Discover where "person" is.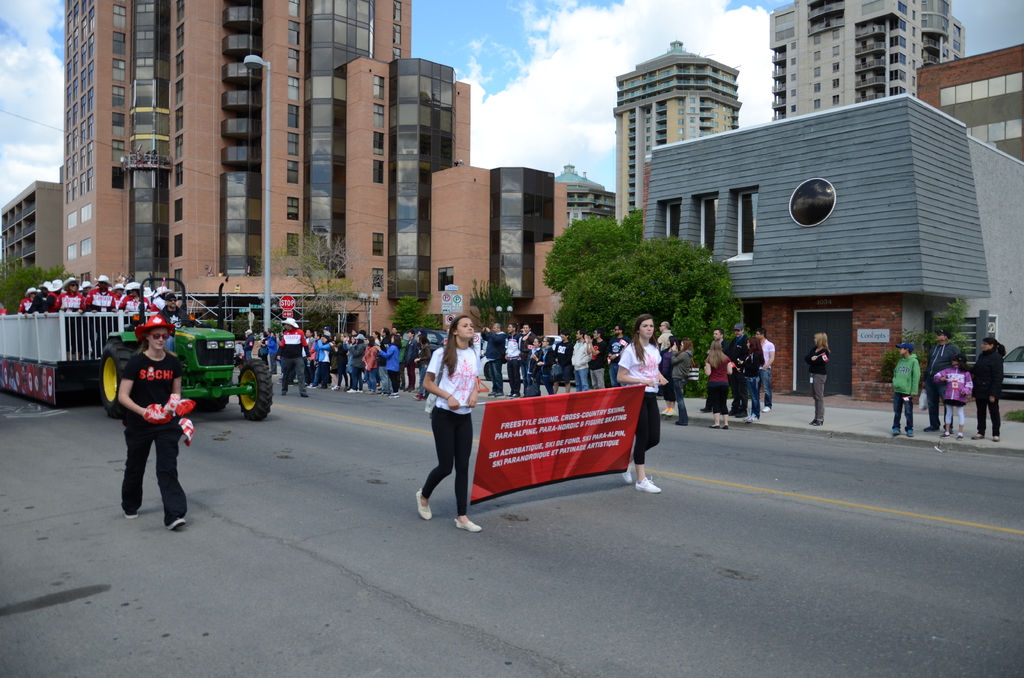
Discovered at (974, 335, 1008, 442).
